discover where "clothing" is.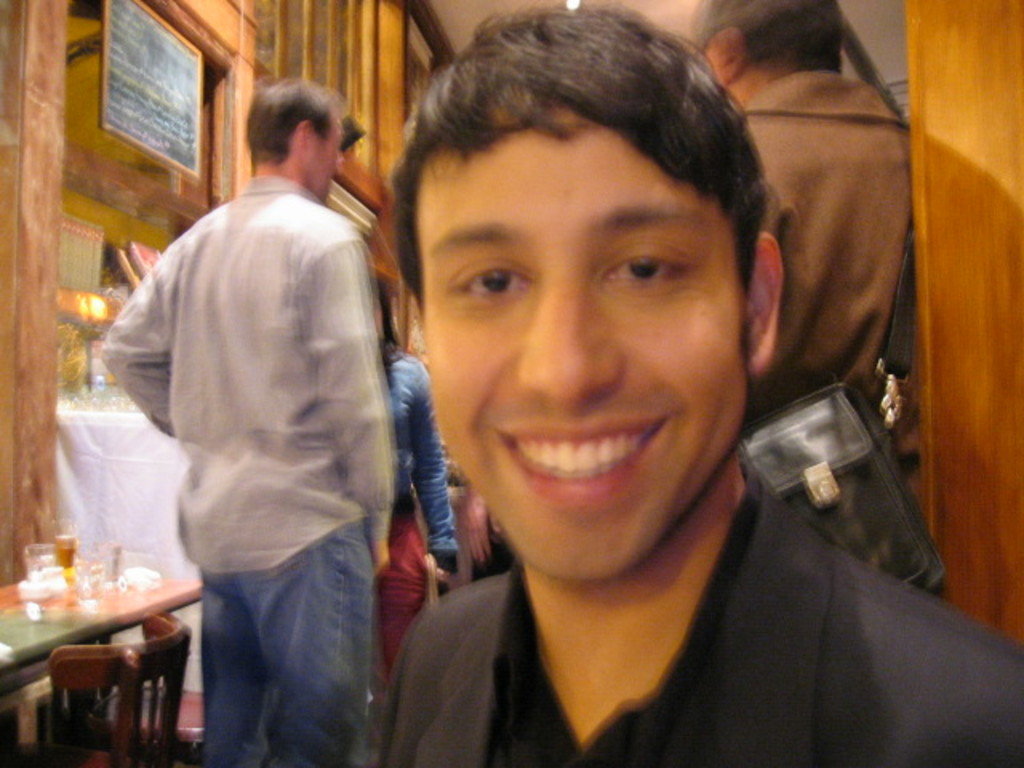
Discovered at 96:110:406:715.
